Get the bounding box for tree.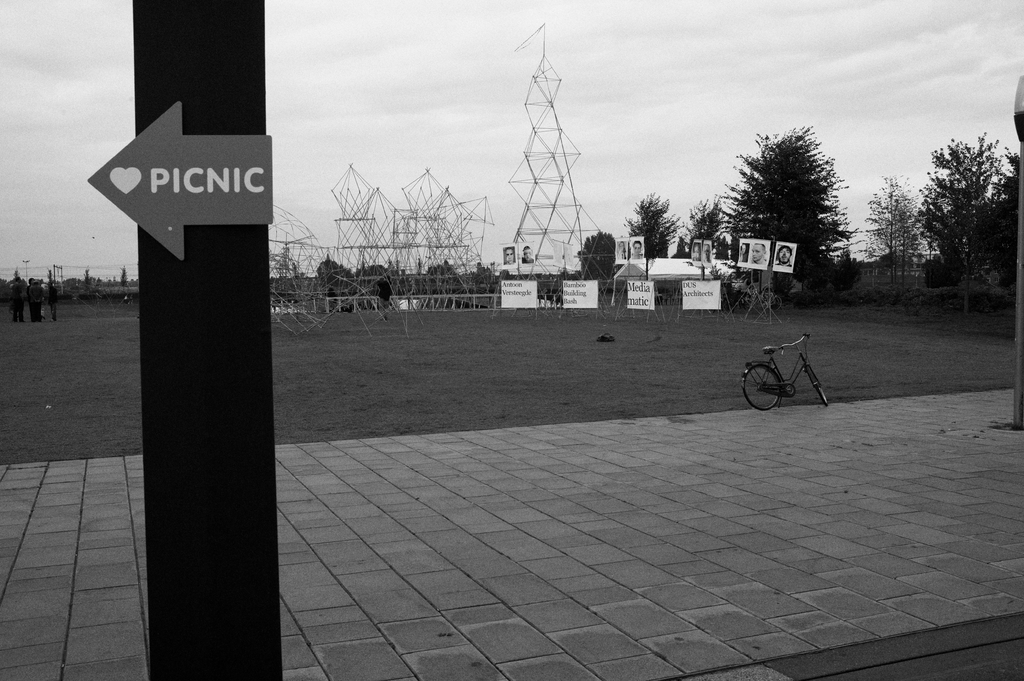
[x1=858, y1=173, x2=927, y2=296].
